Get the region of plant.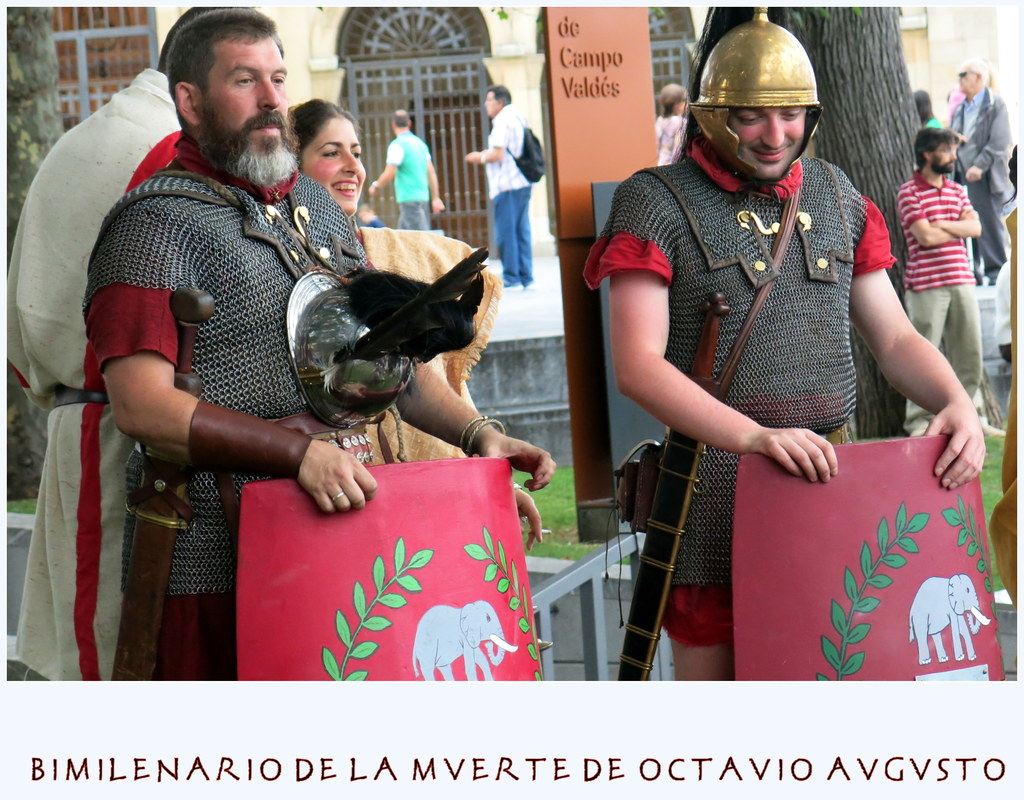
Rect(940, 494, 999, 626).
